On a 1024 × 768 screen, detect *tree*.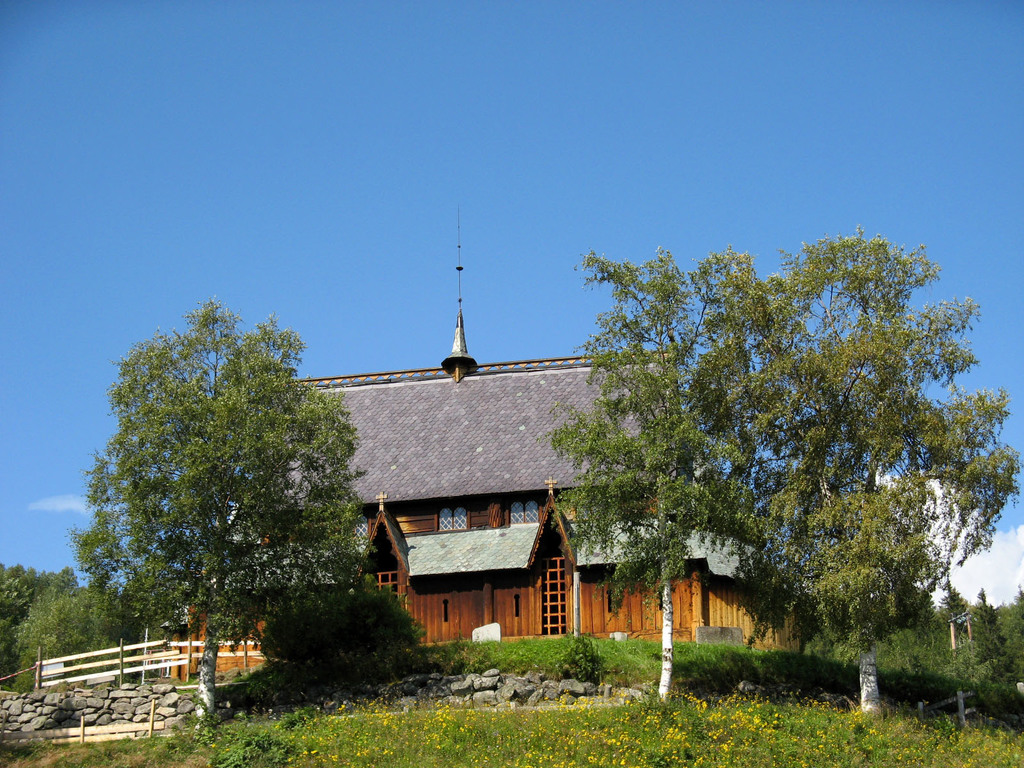
{"left": 49, "top": 296, "right": 385, "bottom": 701}.
